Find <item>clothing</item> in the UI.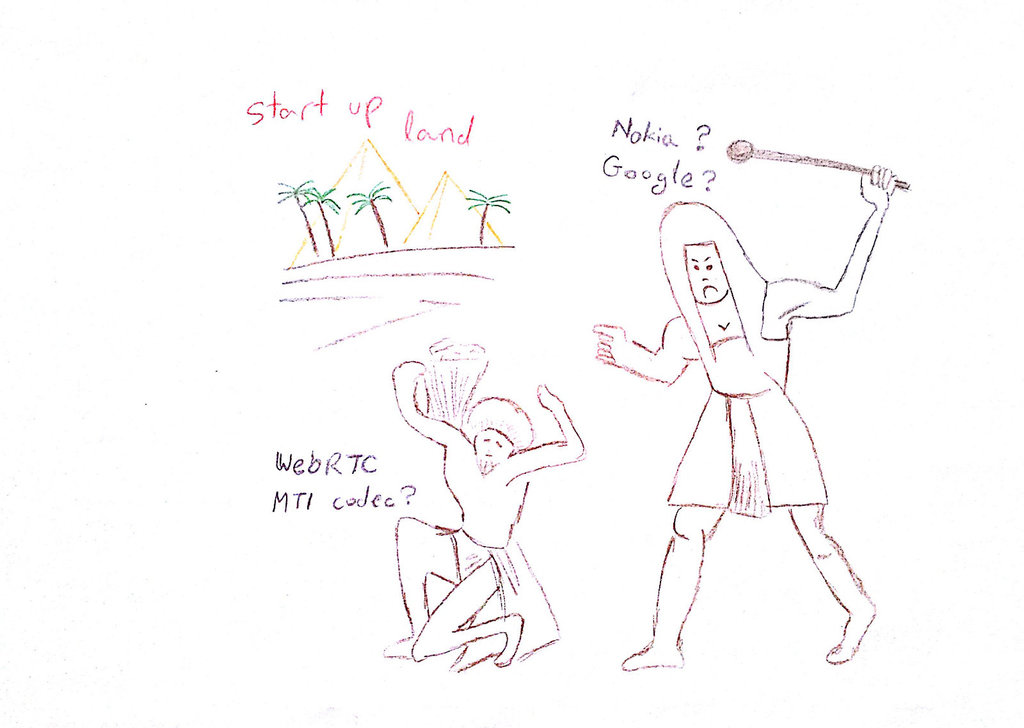
UI element at crop(660, 380, 828, 522).
